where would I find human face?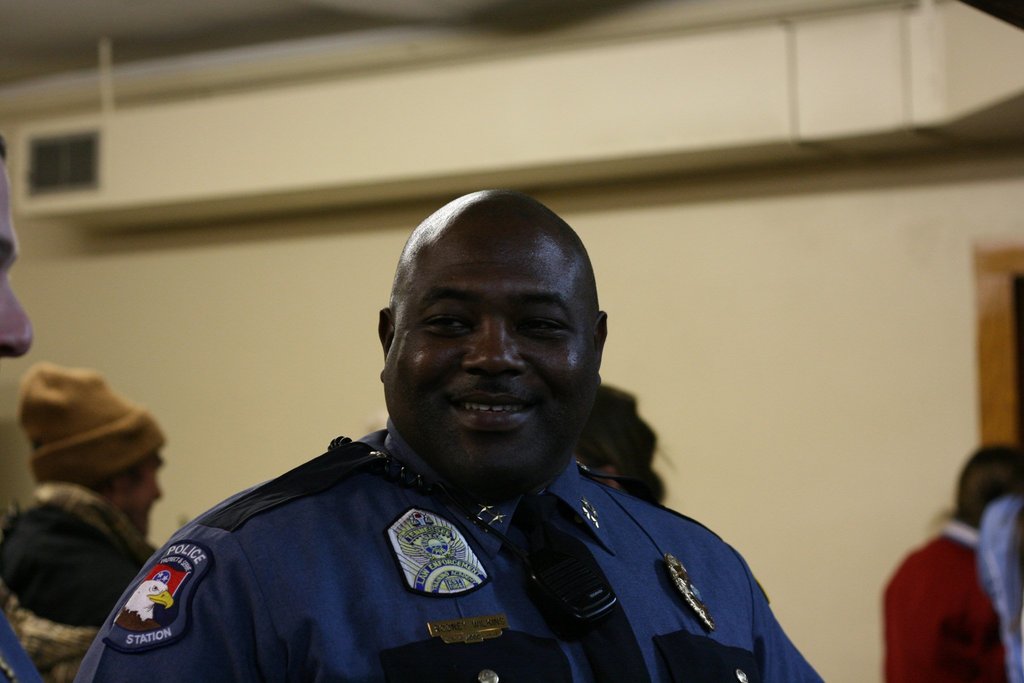
At 0/155/35/357.
